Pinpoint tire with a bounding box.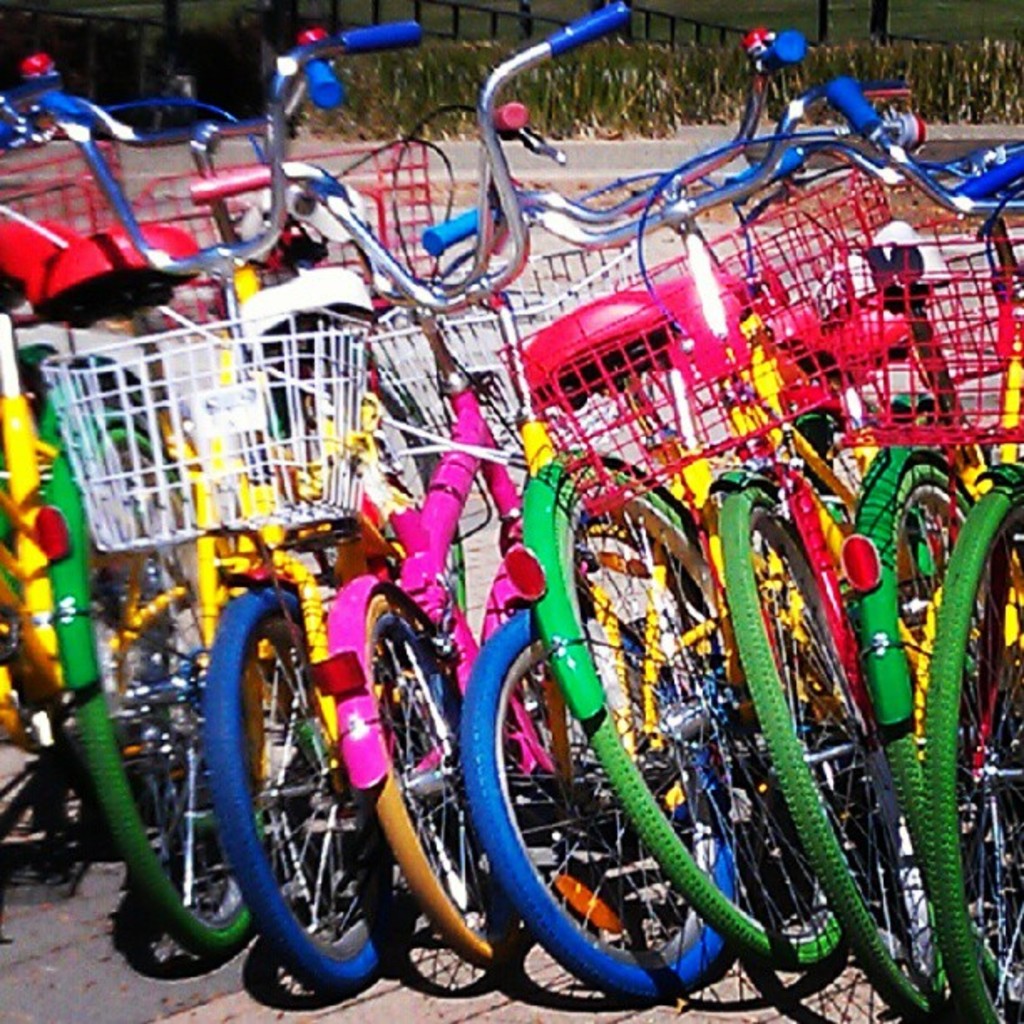
(728, 495, 957, 1021).
